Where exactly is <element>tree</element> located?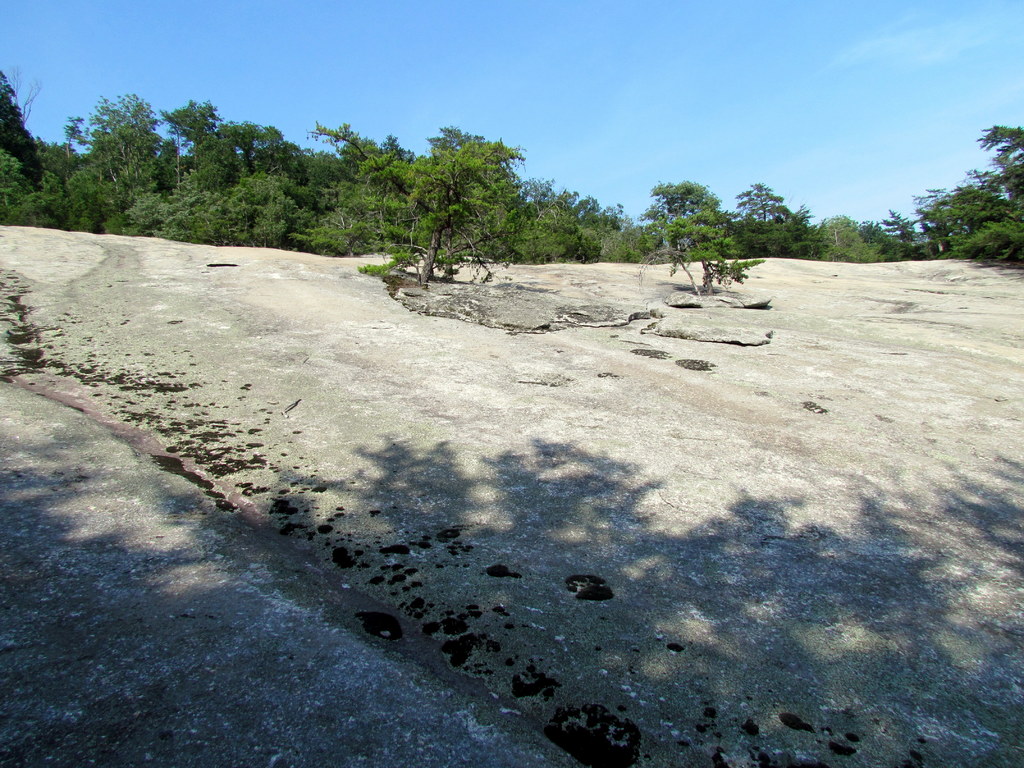
Its bounding box is locate(824, 212, 860, 256).
